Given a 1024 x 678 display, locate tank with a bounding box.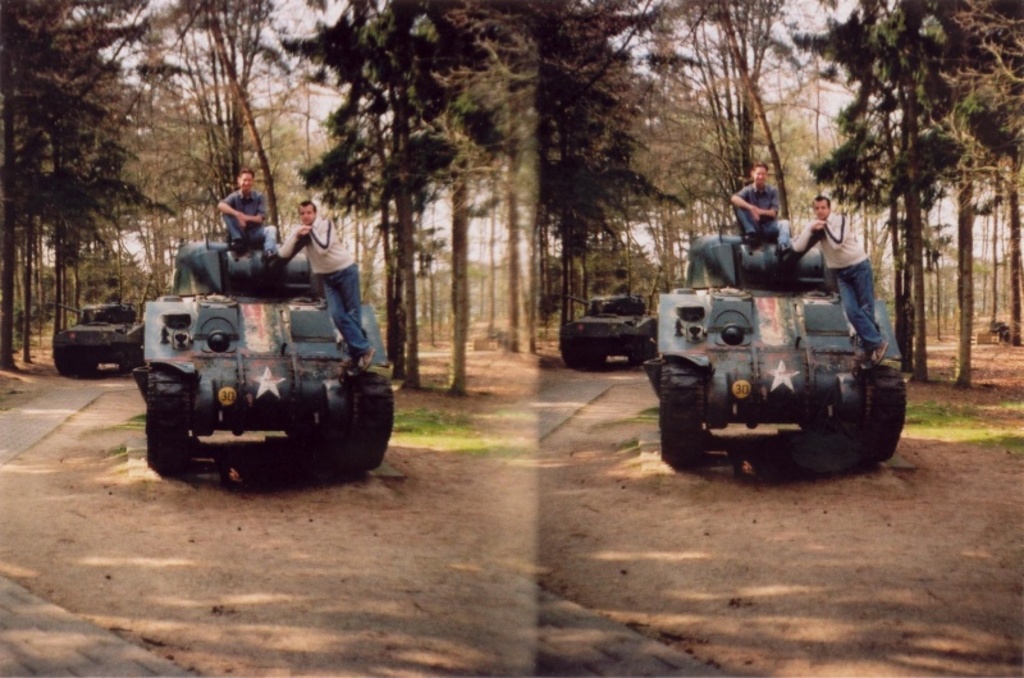
Located: BBox(51, 301, 143, 376).
